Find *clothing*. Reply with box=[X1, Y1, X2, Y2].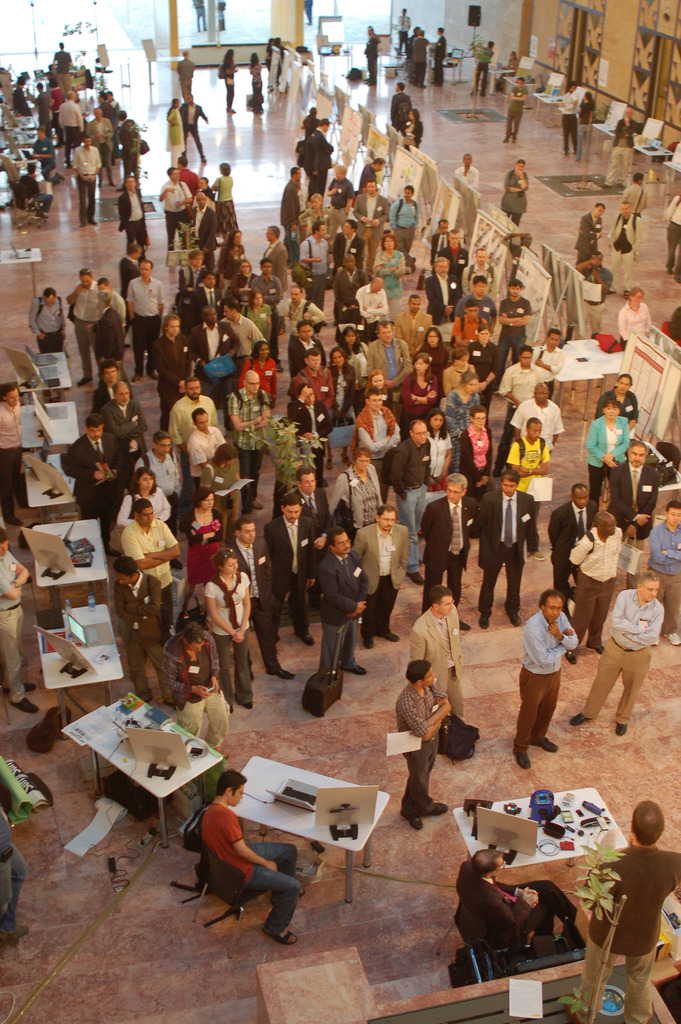
box=[617, 303, 650, 345].
